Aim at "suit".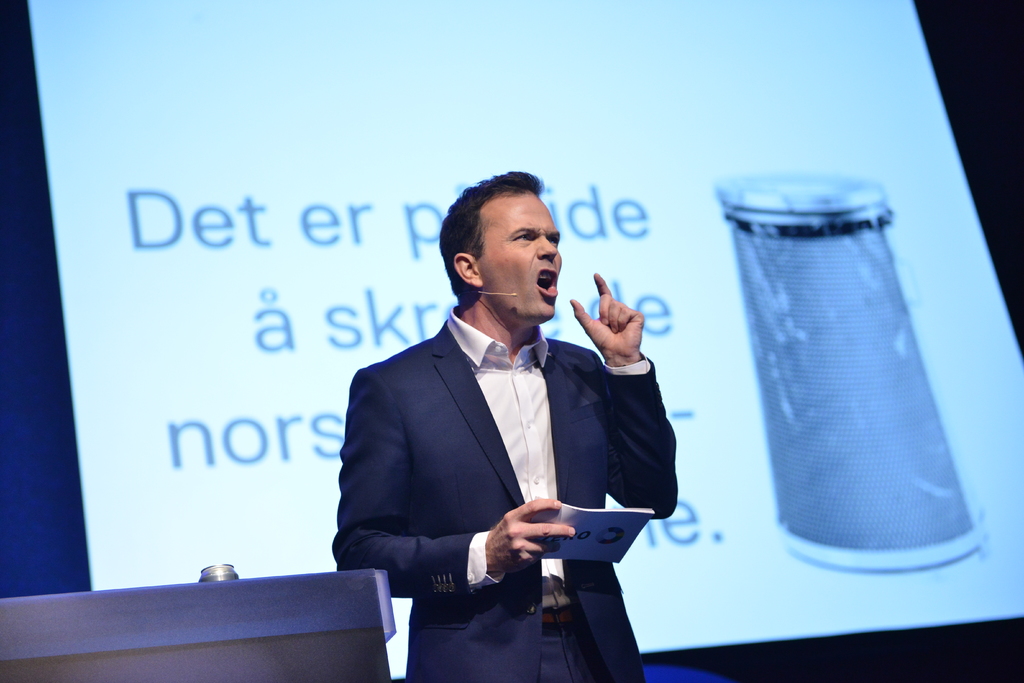
Aimed at bbox=[281, 338, 660, 637].
